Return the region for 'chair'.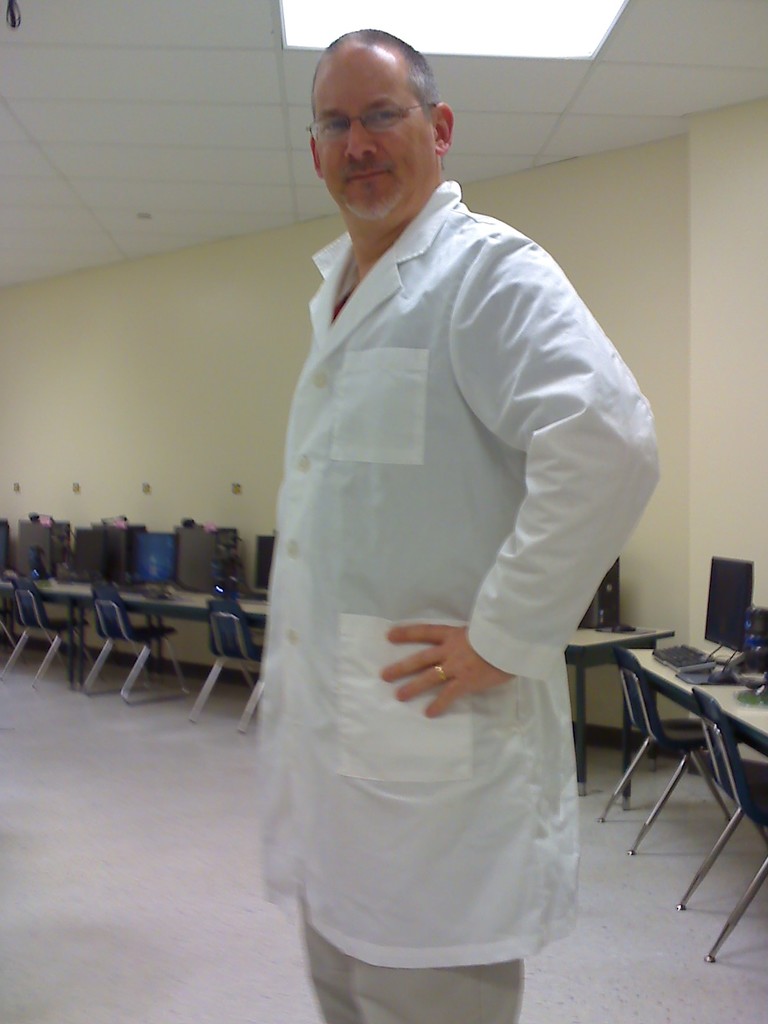
(left=593, top=644, right=733, bottom=854).
